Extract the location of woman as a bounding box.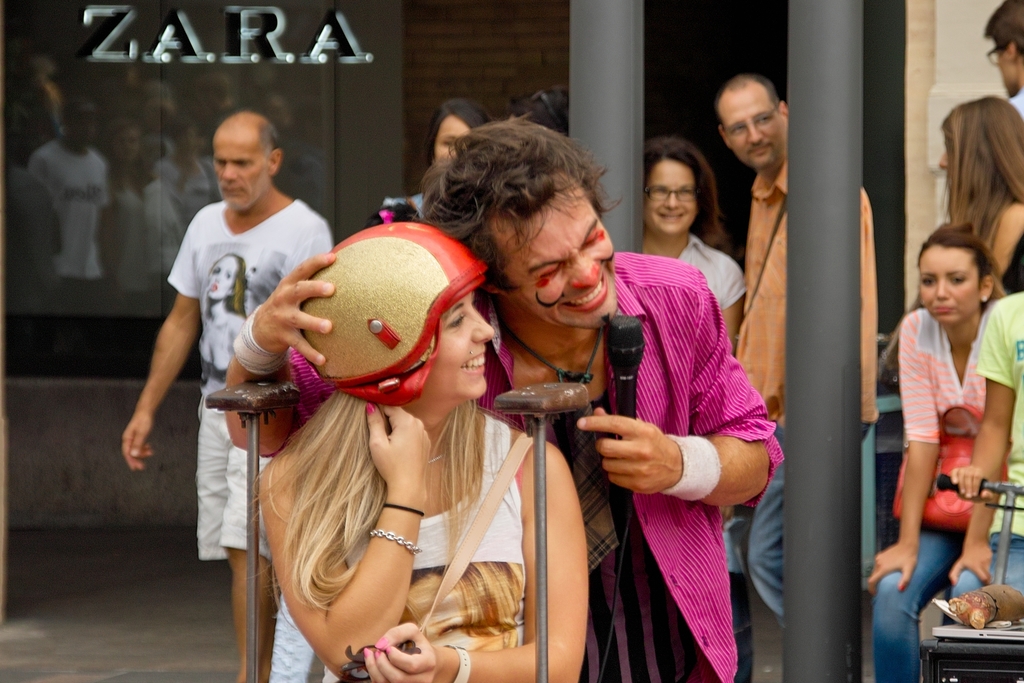
box=[862, 229, 1007, 682].
